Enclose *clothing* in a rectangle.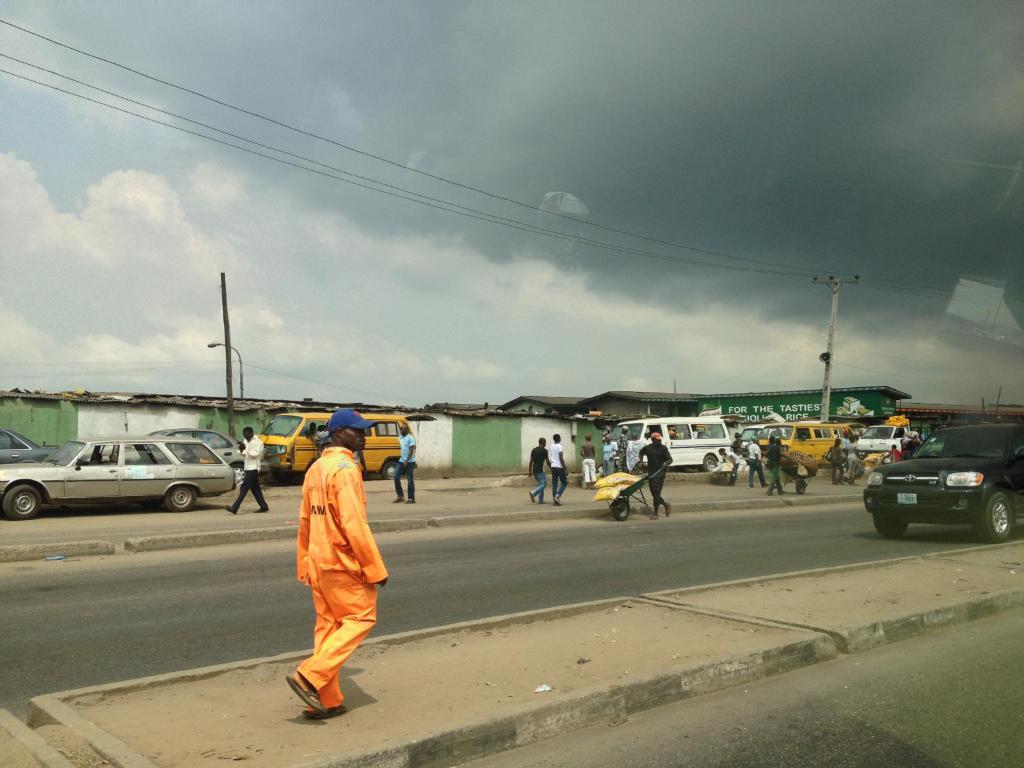
region(276, 437, 387, 690).
